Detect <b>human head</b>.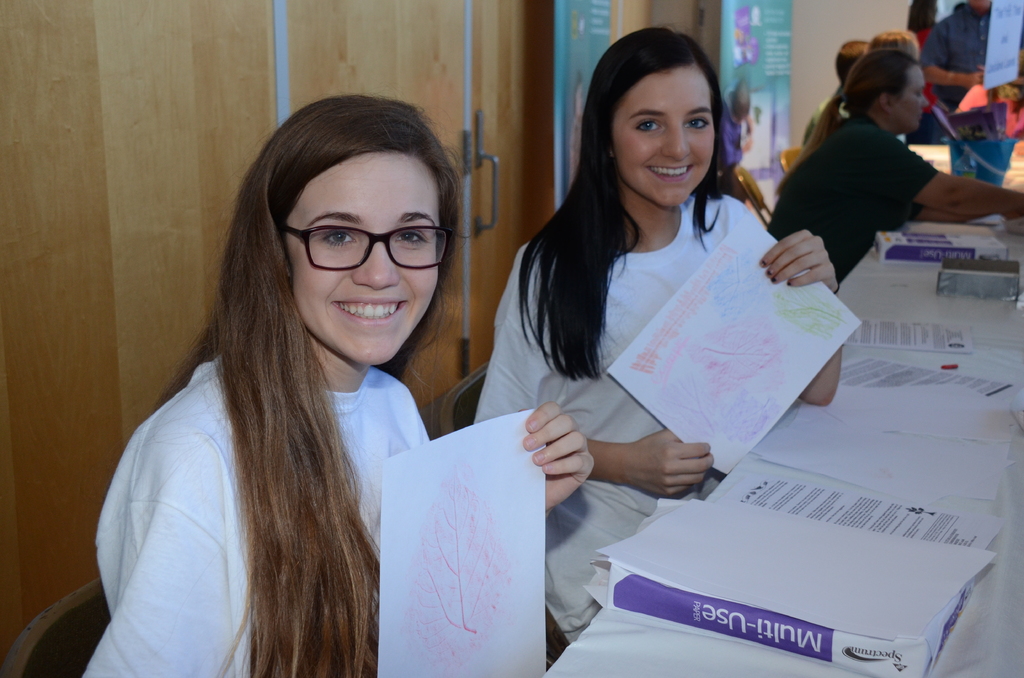
Detected at region(585, 29, 730, 191).
